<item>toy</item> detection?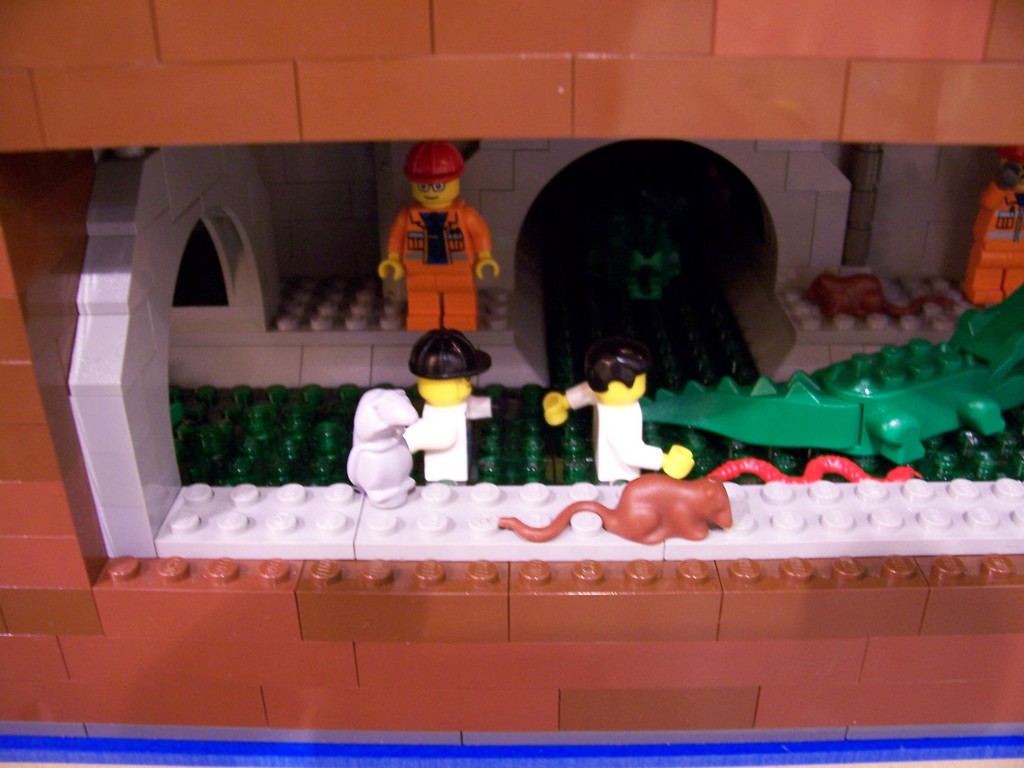
pyautogui.locateOnScreen(542, 342, 689, 483)
